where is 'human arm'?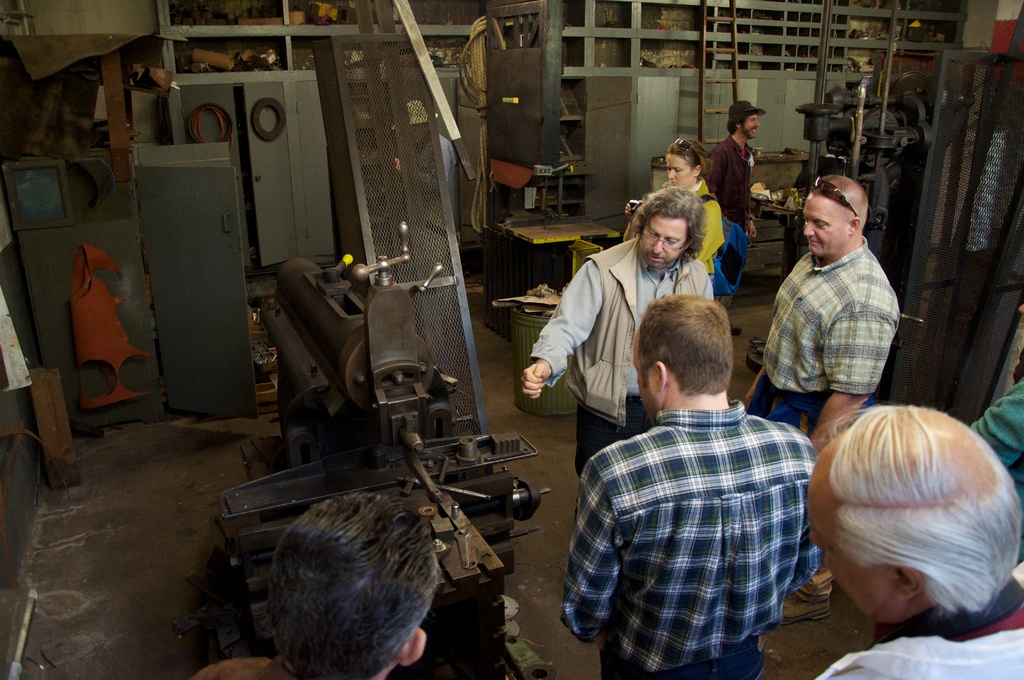
Rect(742, 202, 758, 244).
